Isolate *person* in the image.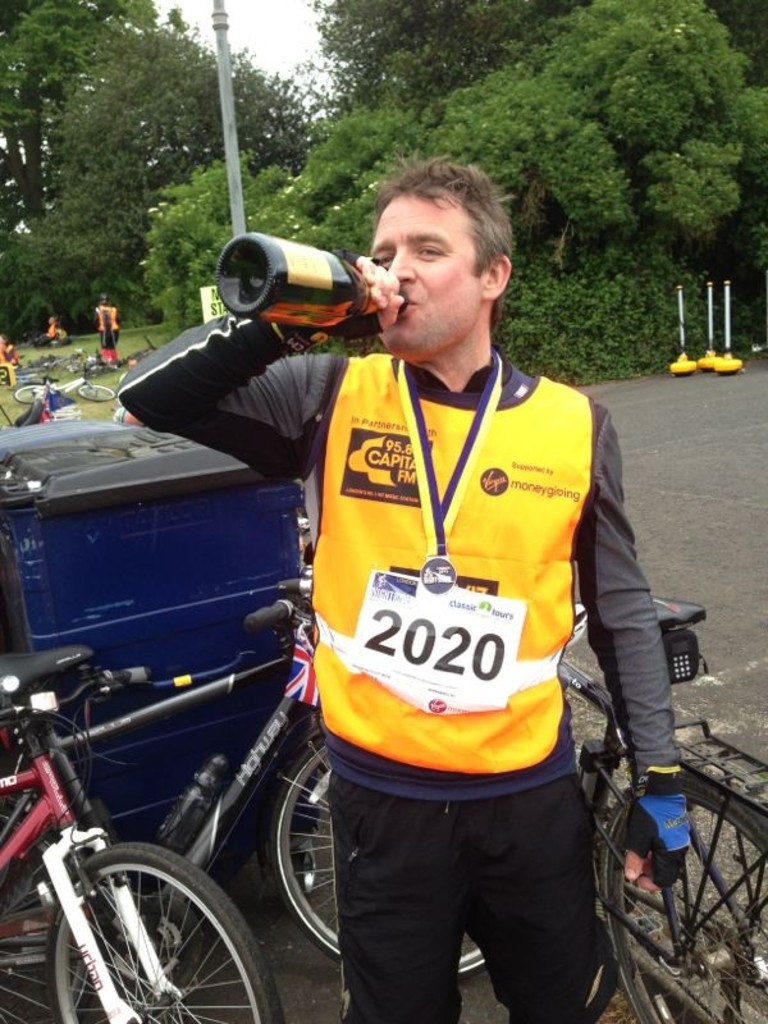
Isolated region: detection(0, 334, 15, 389).
